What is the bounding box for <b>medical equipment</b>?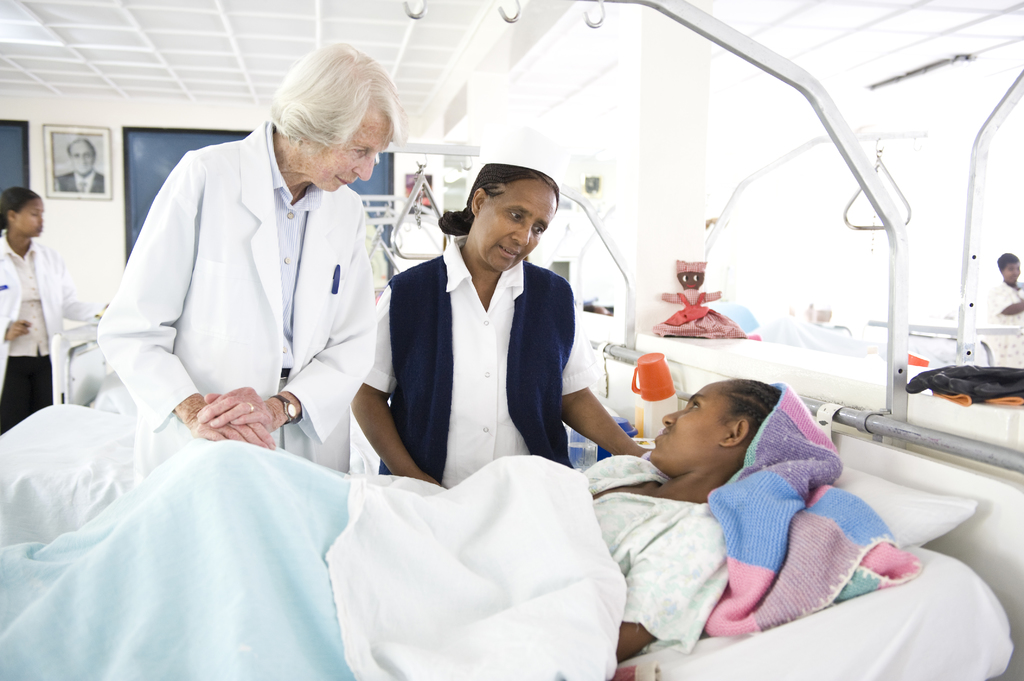
Rect(0, 0, 1023, 680).
